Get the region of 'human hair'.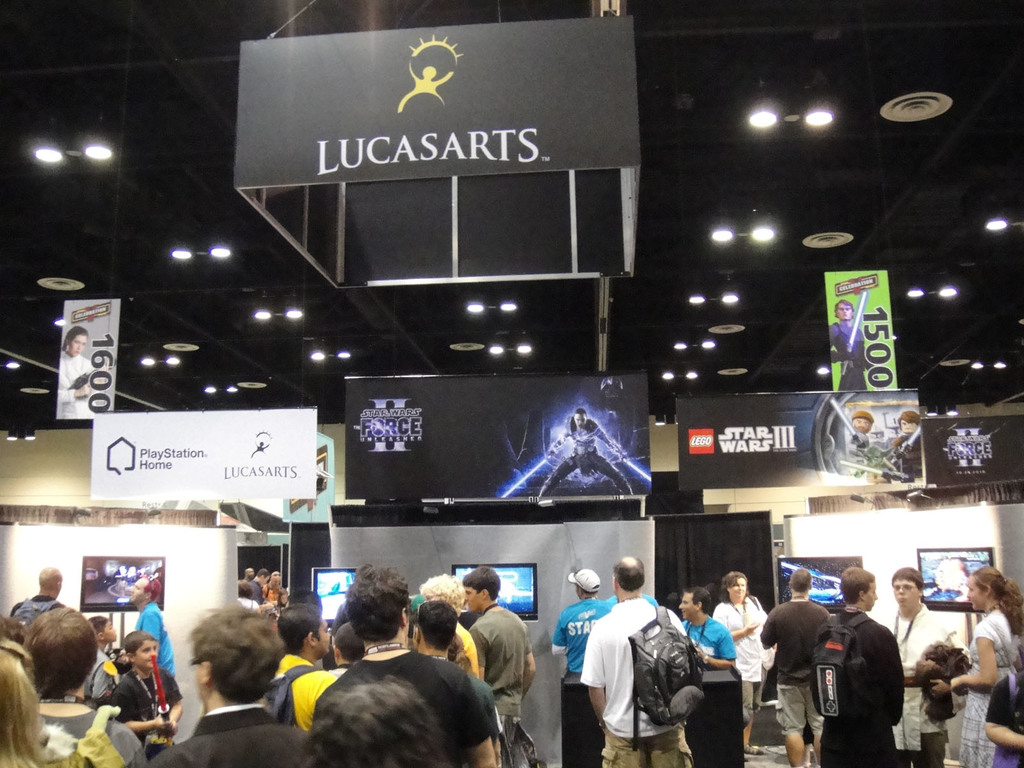
<box>833,298,853,318</box>.
